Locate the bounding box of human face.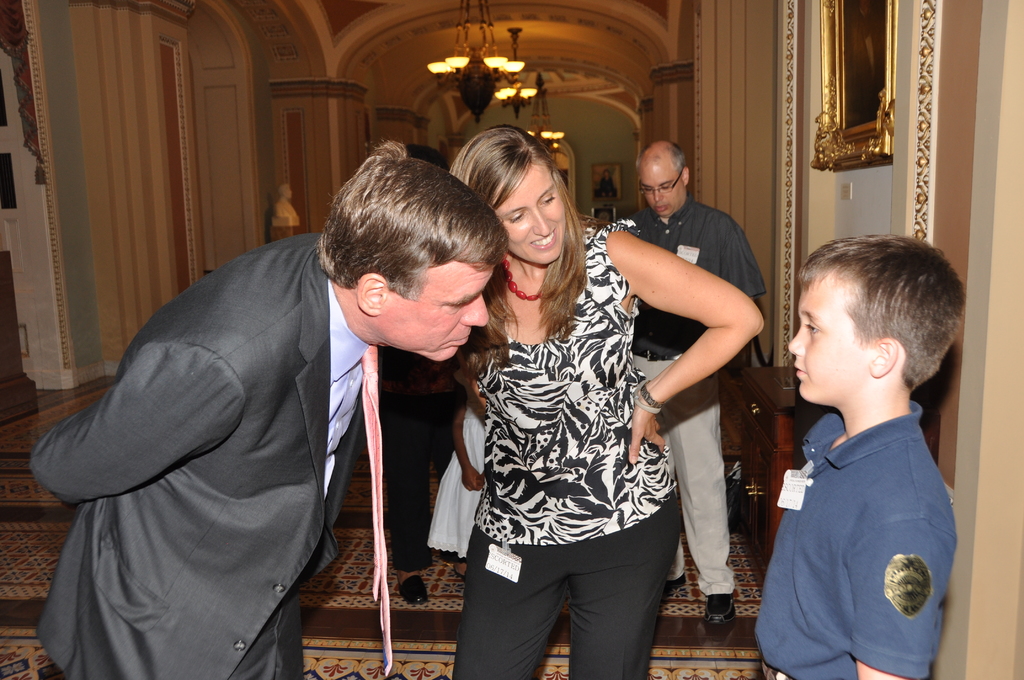
Bounding box: 787,271,866,403.
